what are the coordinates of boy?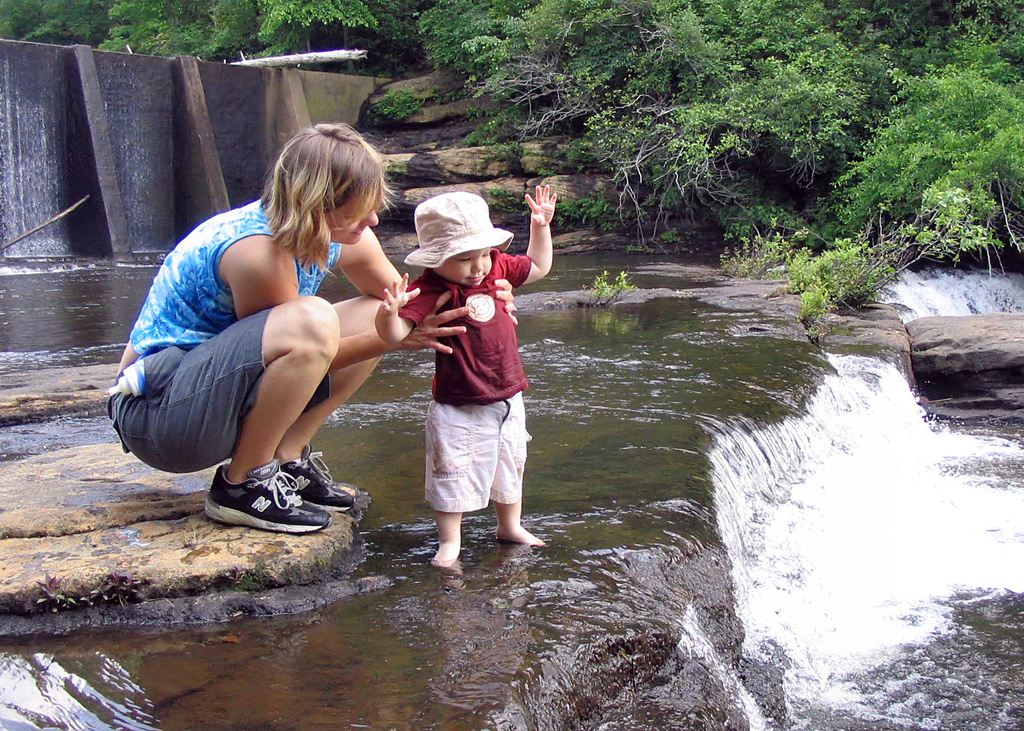
bbox=(378, 182, 547, 568).
